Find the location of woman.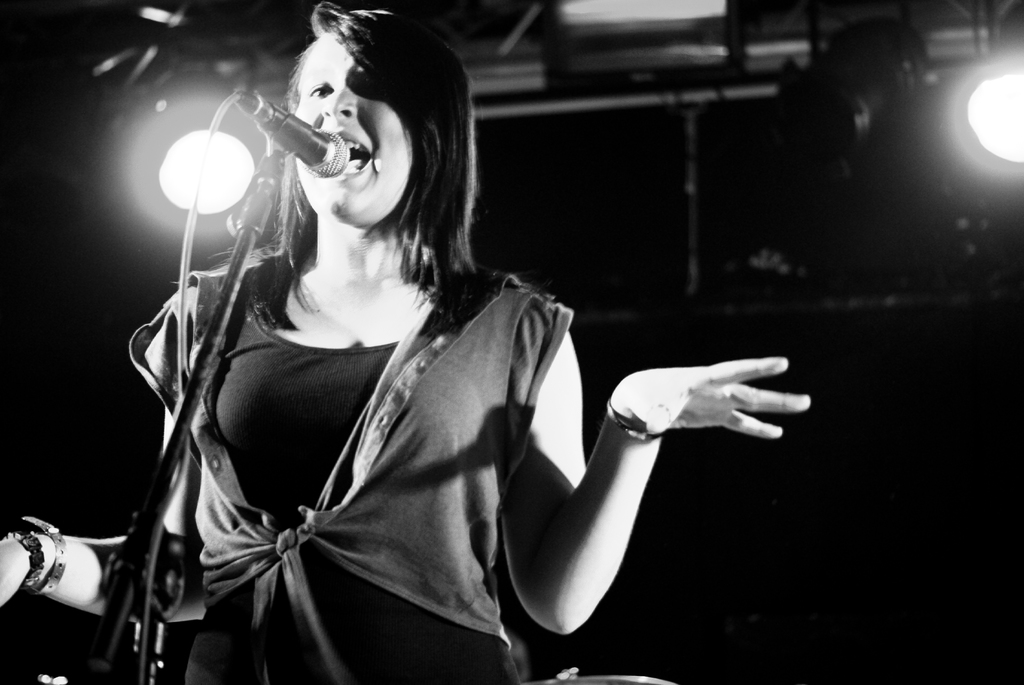
Location: (38, 54, 766, 667).
